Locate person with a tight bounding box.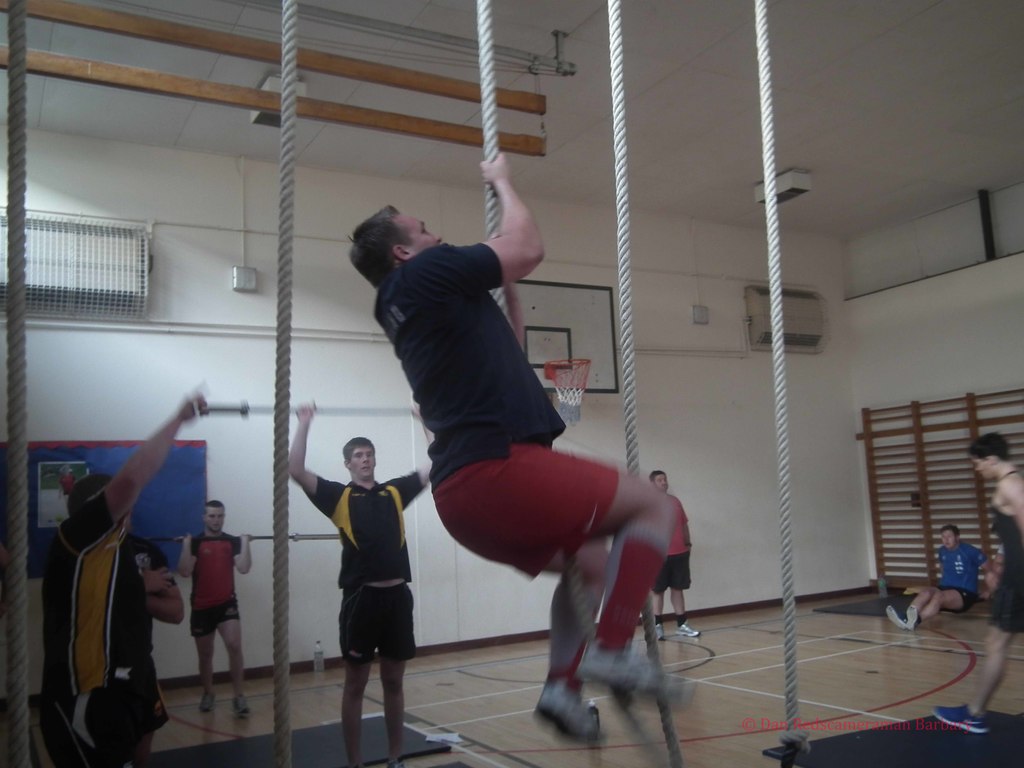
detection(295, 419, 421, 743).
